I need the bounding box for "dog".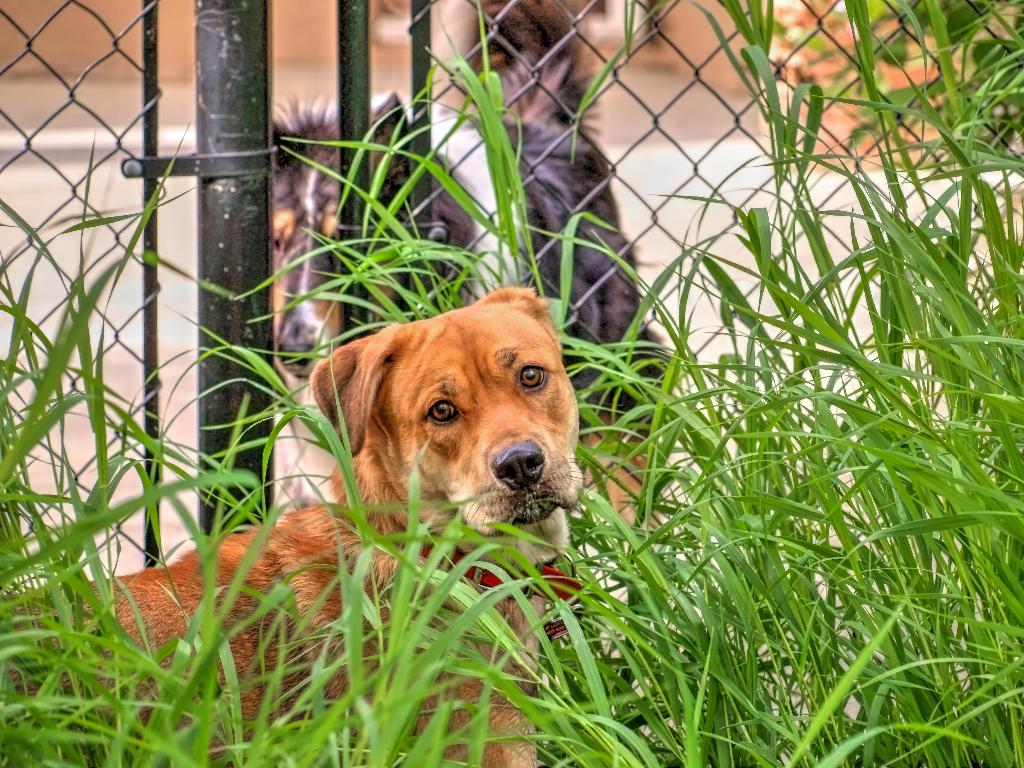
Here it is: [273,0,675,648].
